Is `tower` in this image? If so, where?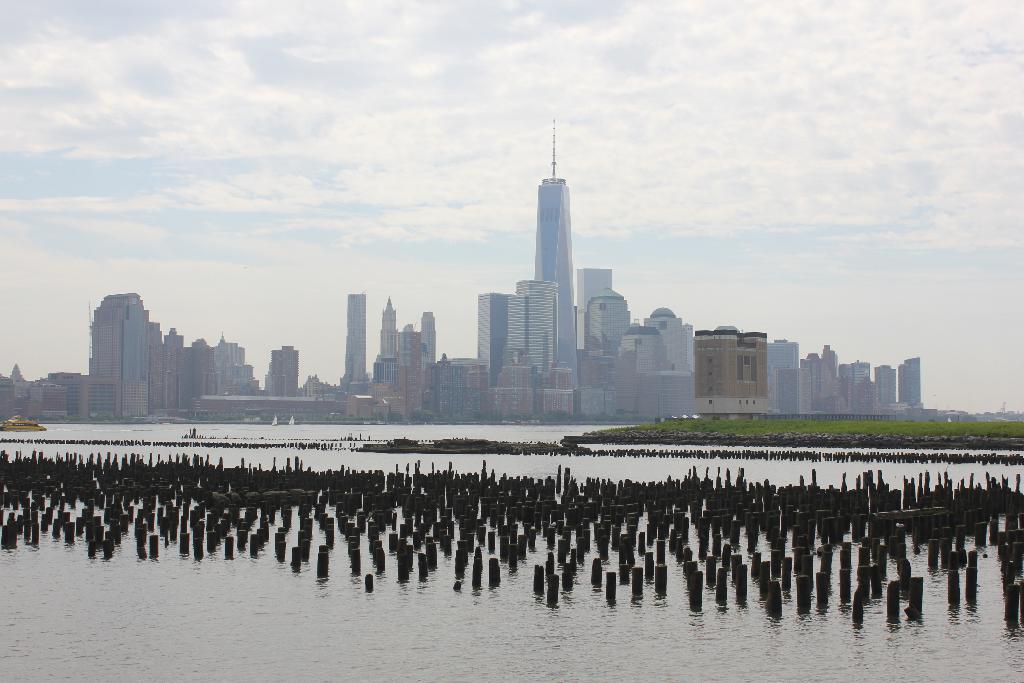
Yes, at [left=399, top=322, right=426, bottom=413].
